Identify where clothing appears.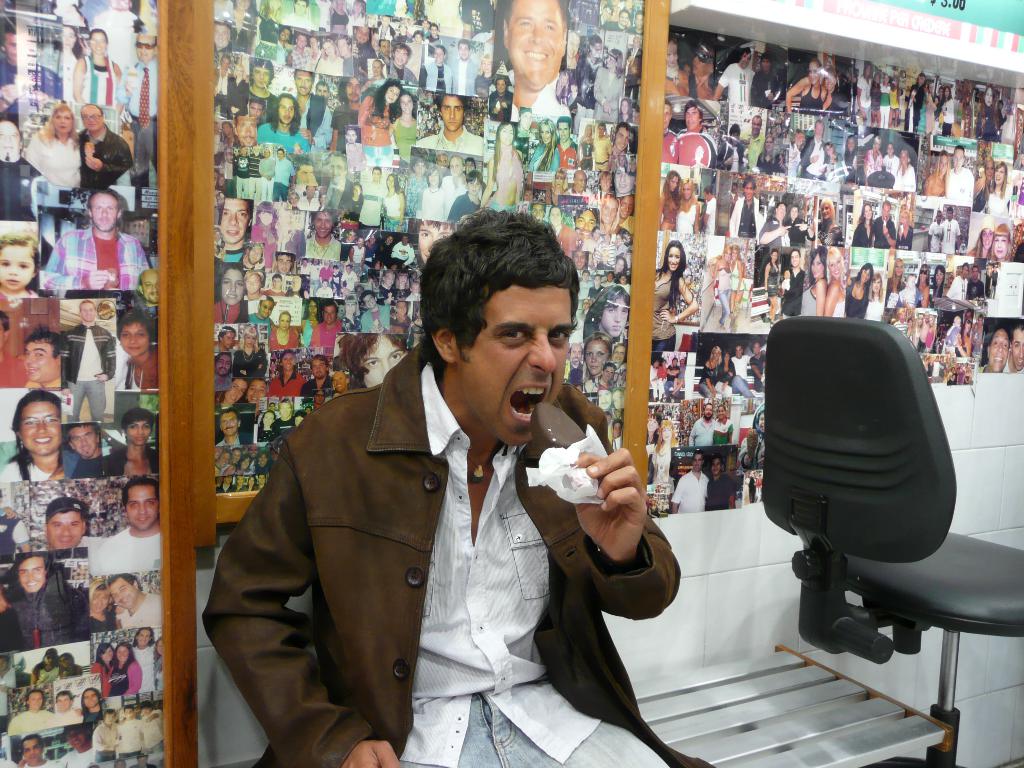
Appears at left=198, top=335, right=726, bottom=767.
